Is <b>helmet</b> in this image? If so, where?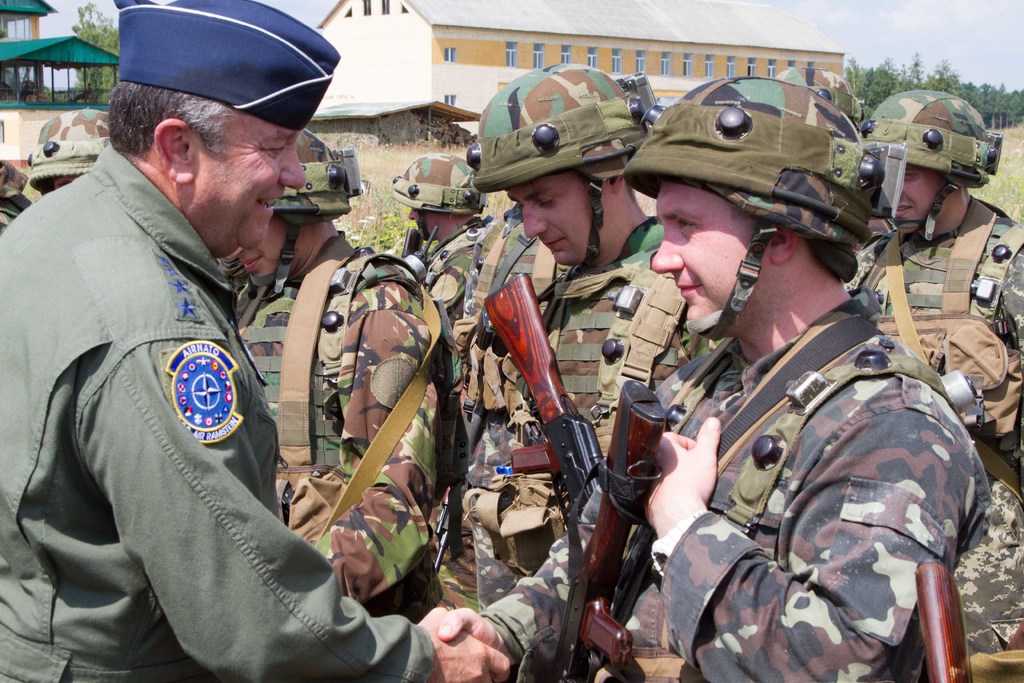
Yes, at x1=271, y1=130, x2=352, y2=276.
